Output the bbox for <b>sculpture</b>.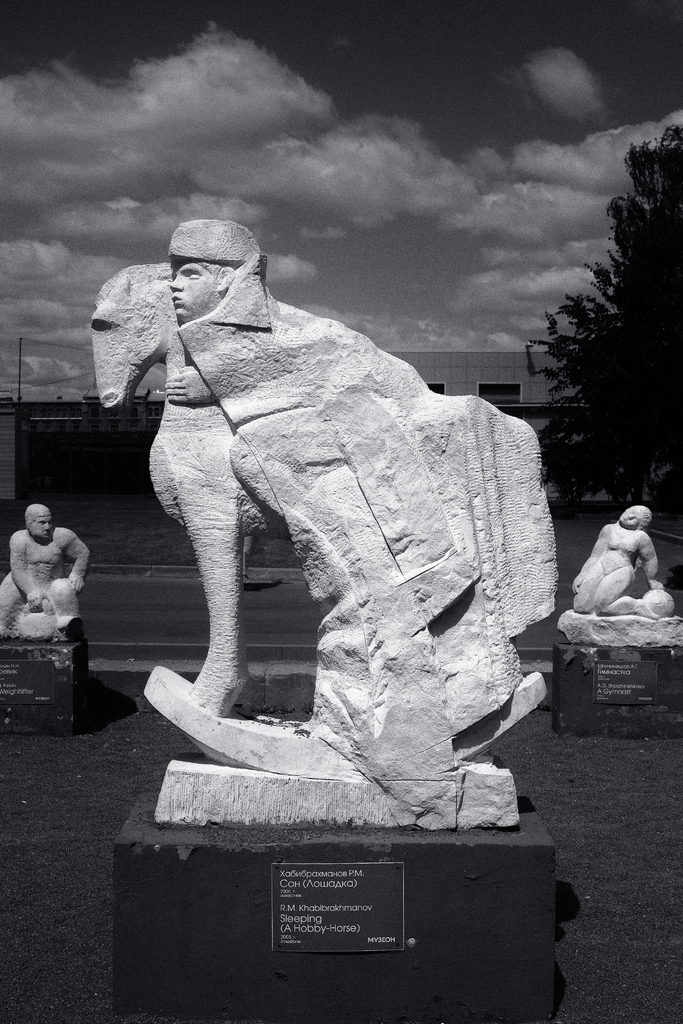
0, 507, 107, 729.
